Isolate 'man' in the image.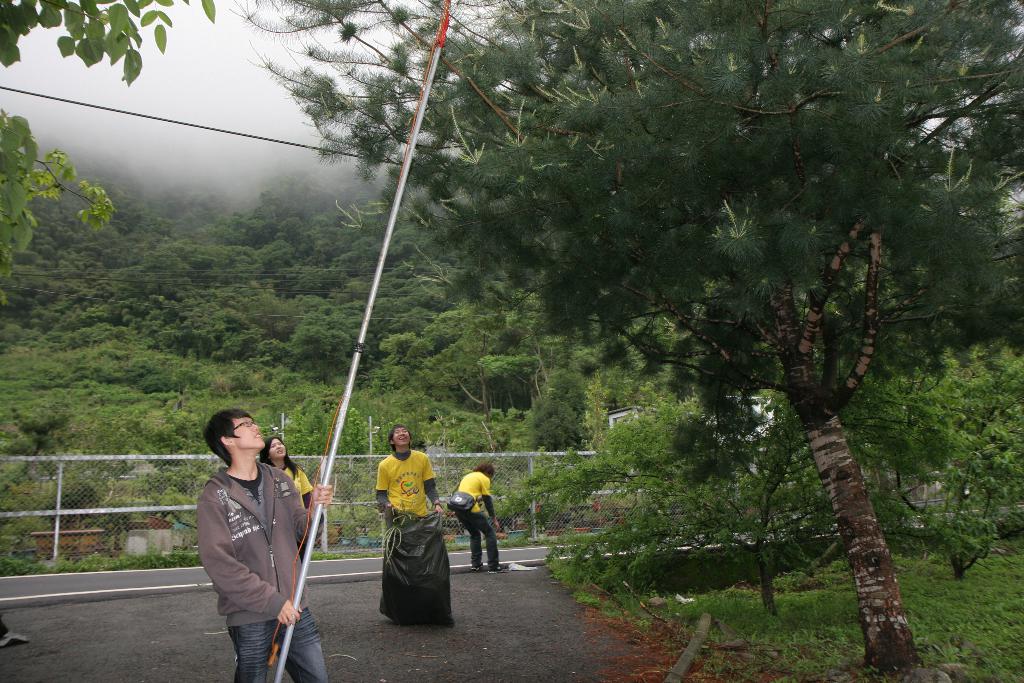
Isolated region: {"x1": 372, "y1": 429, "x2": 444, "y2": 530}.
